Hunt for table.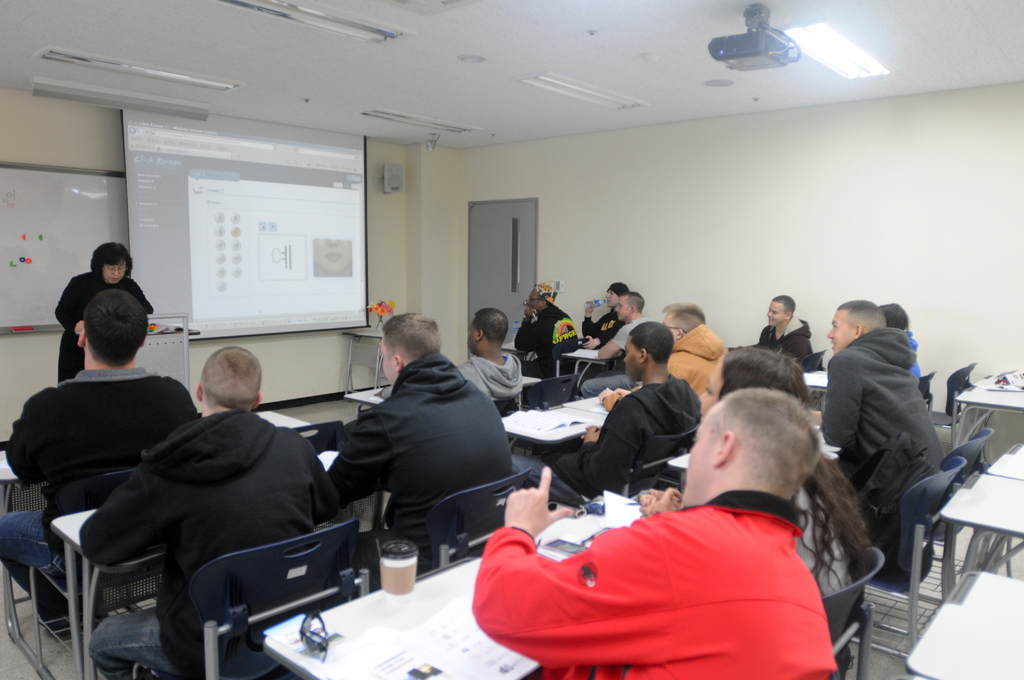
Hunted down at <bbox>264, 492, 625, 679</bbox>.
